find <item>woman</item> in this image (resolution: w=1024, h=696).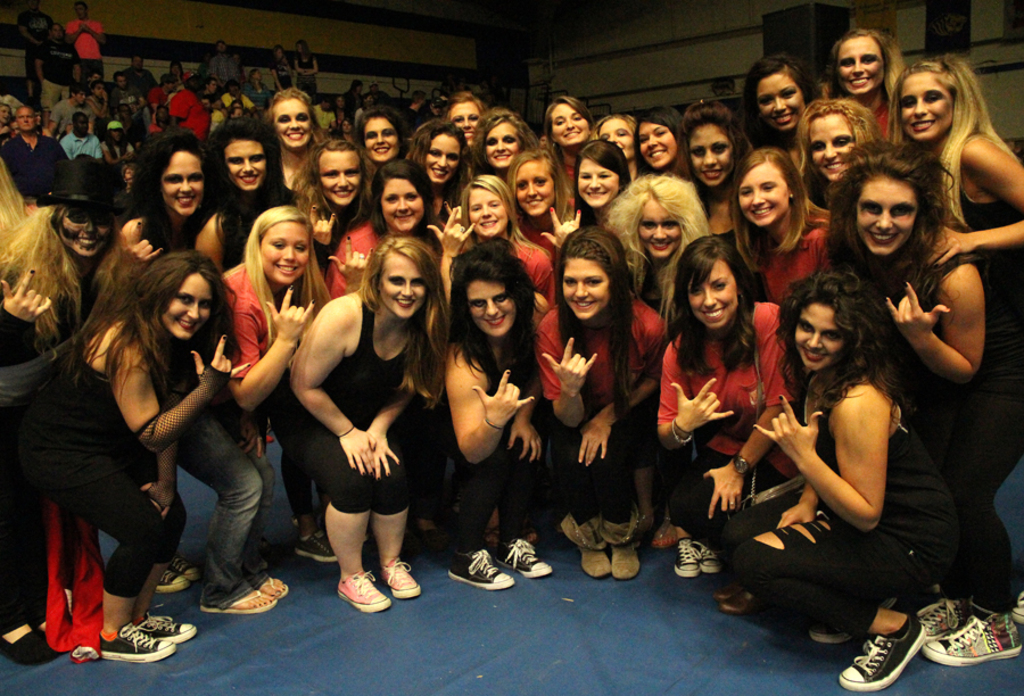
440 175 555 328.
